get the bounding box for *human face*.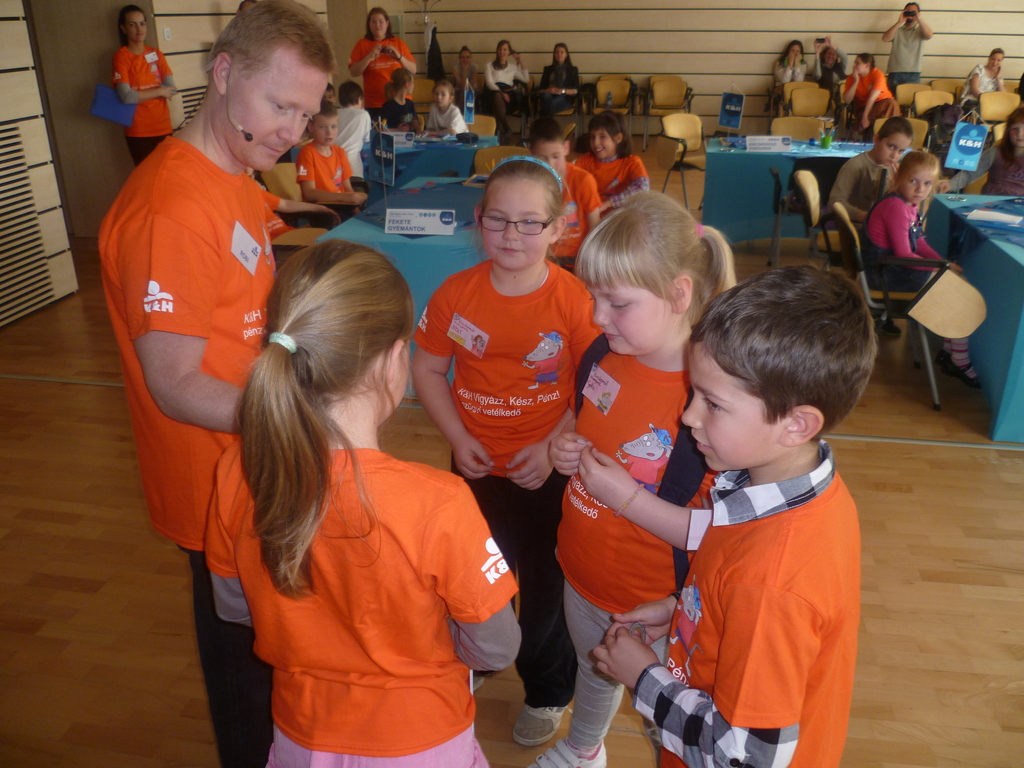
369:13:387:42.
